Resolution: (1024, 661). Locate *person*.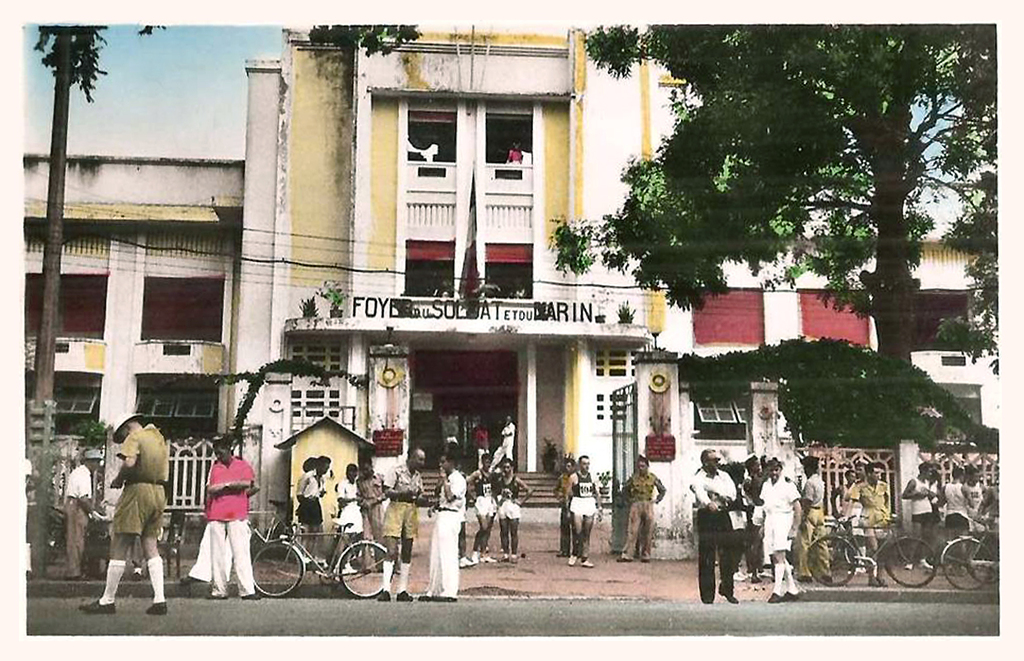
BBox(551, 453, 574, 563).
